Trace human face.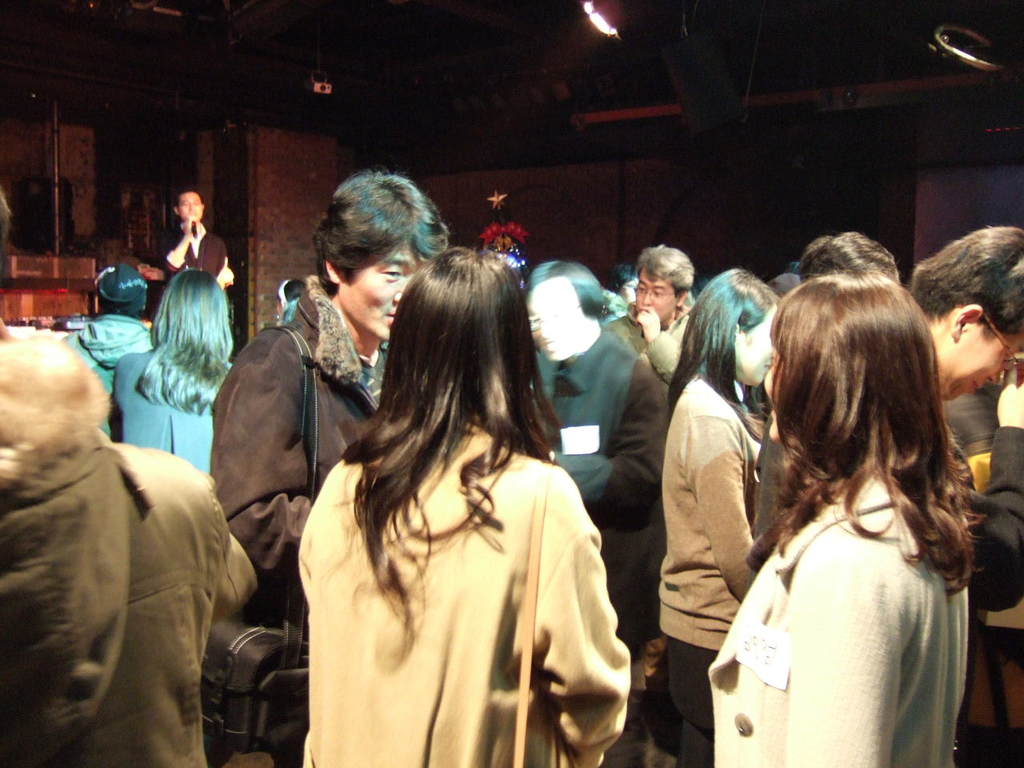
Traced to bbox=(938, 323, 1023, 402).
